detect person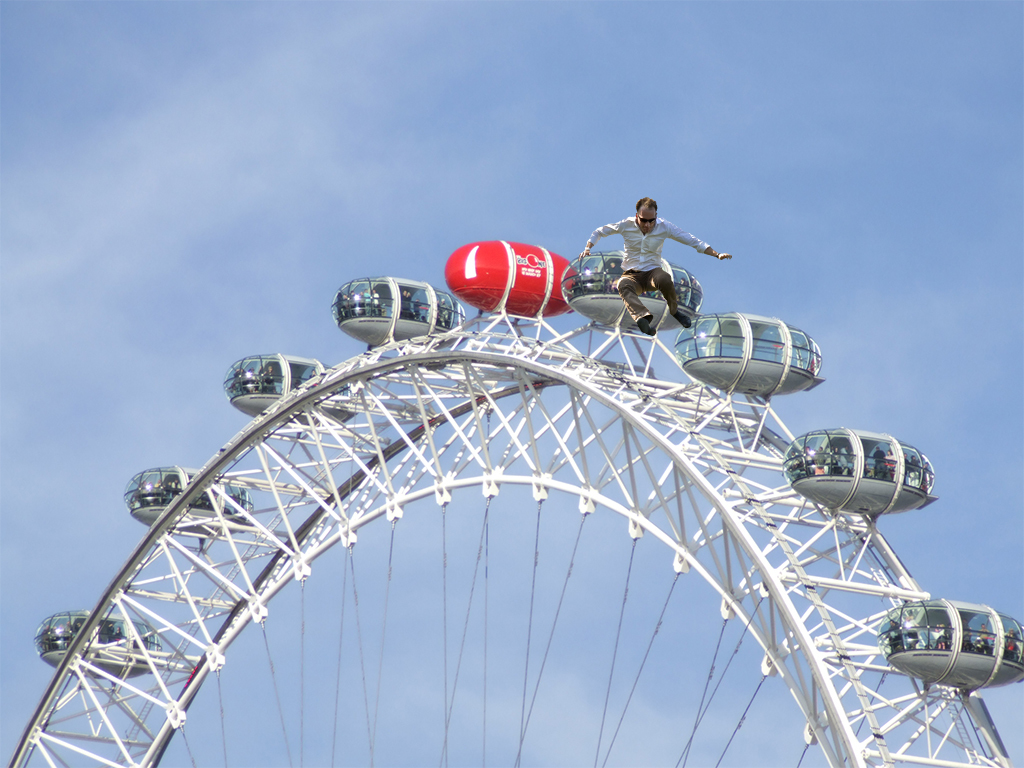
crop(568, 198, 713, 359)
